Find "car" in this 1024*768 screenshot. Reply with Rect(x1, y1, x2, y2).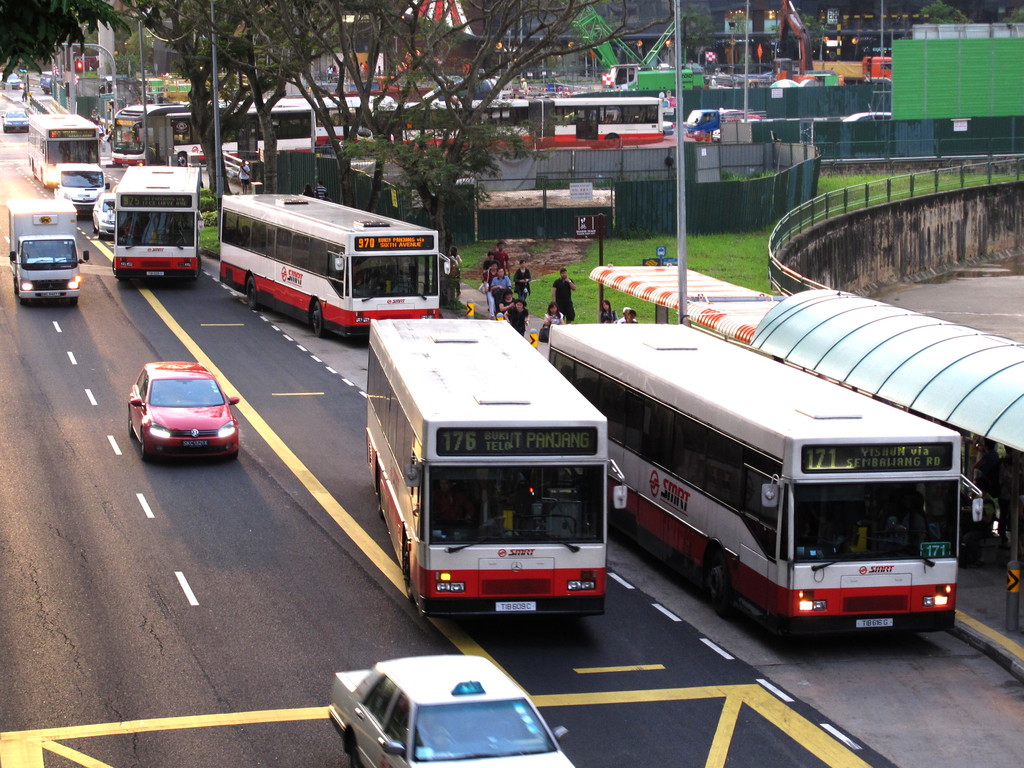
Rect(91, 192, 116, 241).
